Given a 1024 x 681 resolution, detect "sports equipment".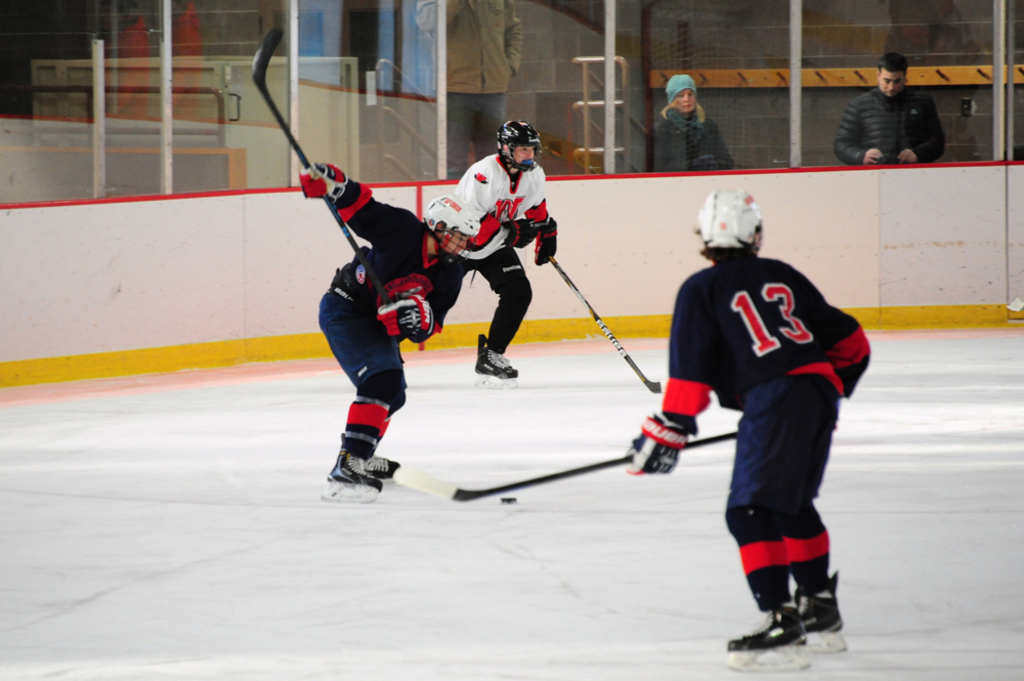
476:334:523:396.
